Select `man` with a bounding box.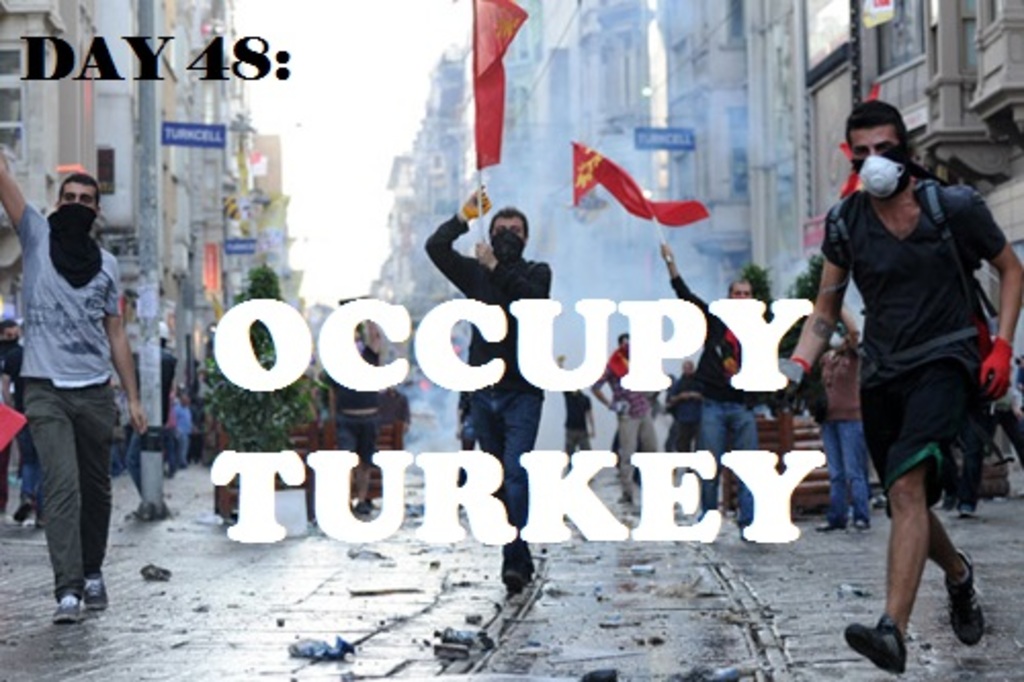
[174,391,193,469].
